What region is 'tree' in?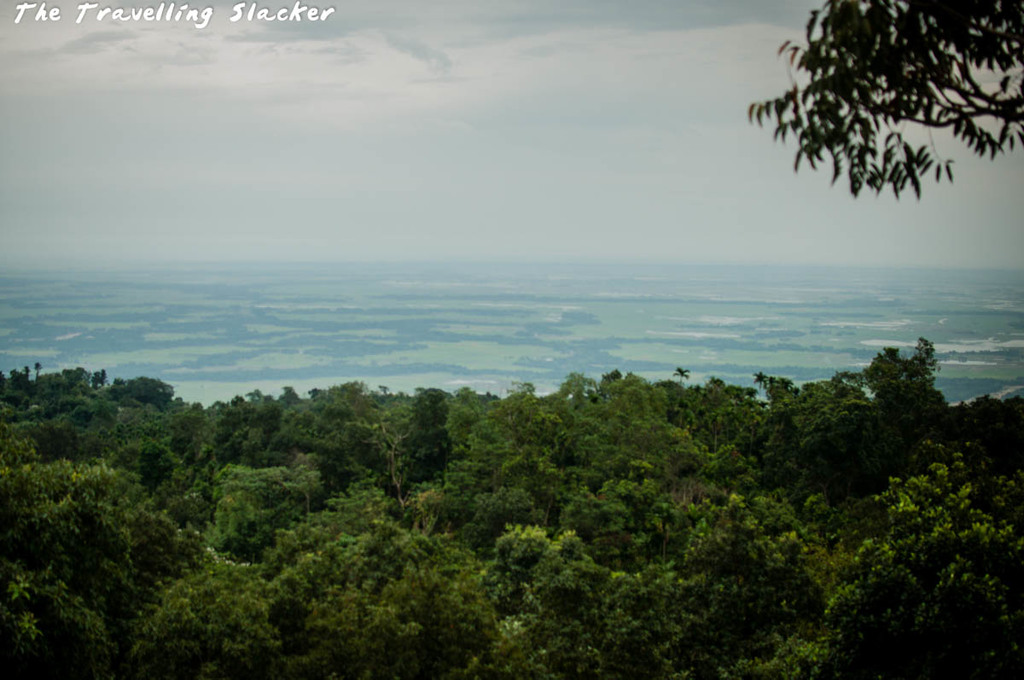
(131,550,278,679).
